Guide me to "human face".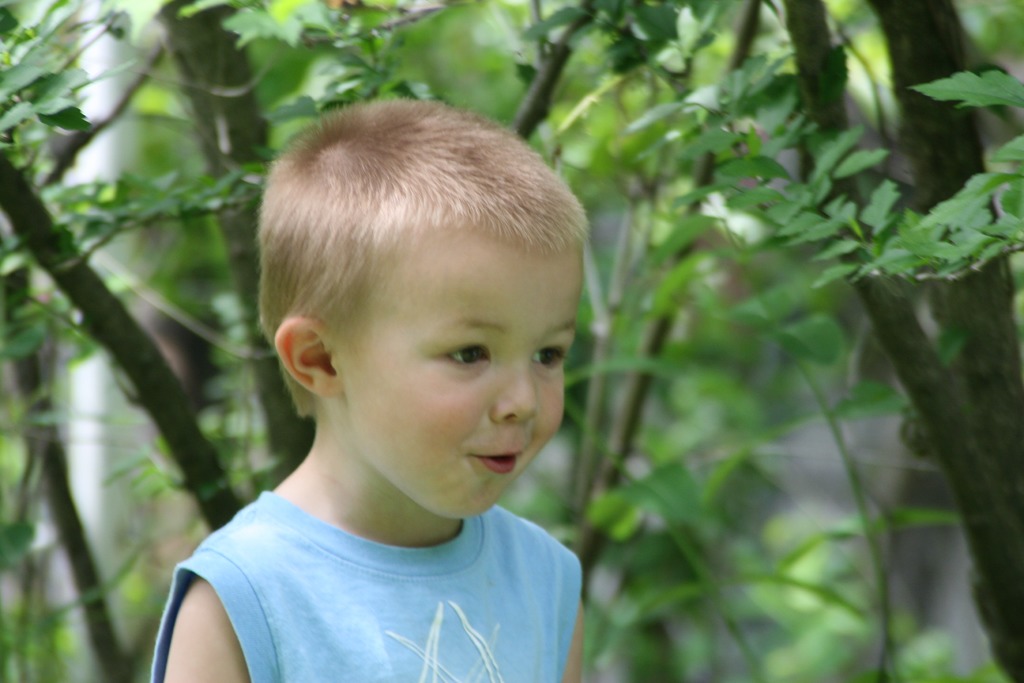
Guidance: 334,220,594,522.
